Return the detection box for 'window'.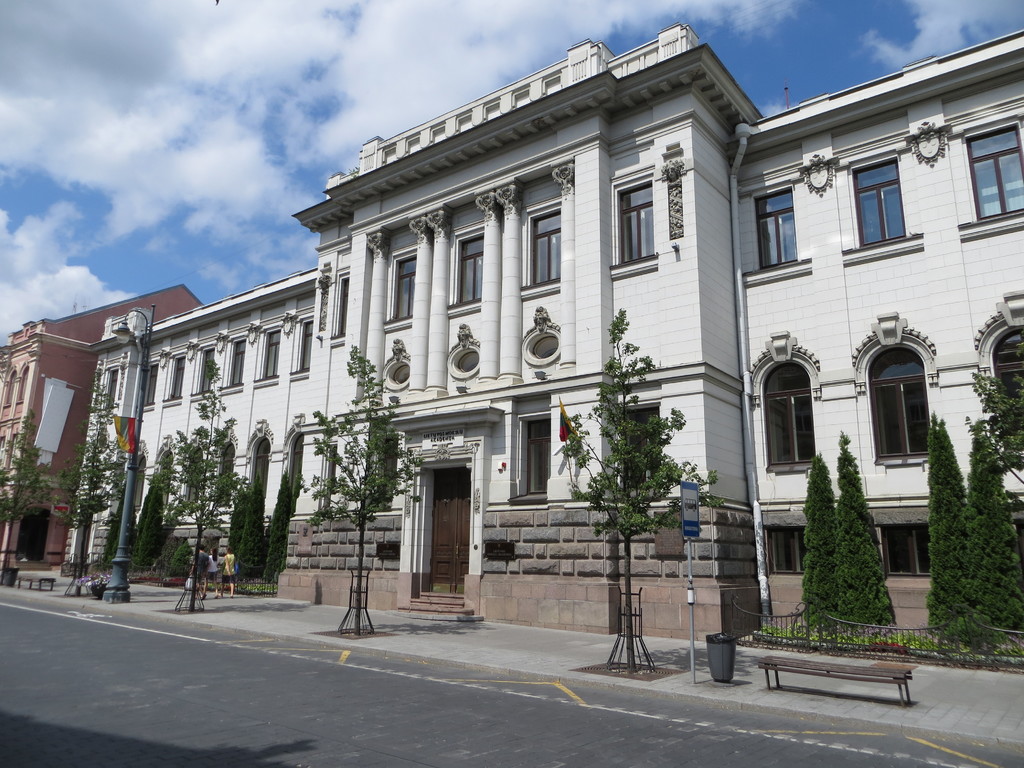
box=[744, 179, 812, 273].
